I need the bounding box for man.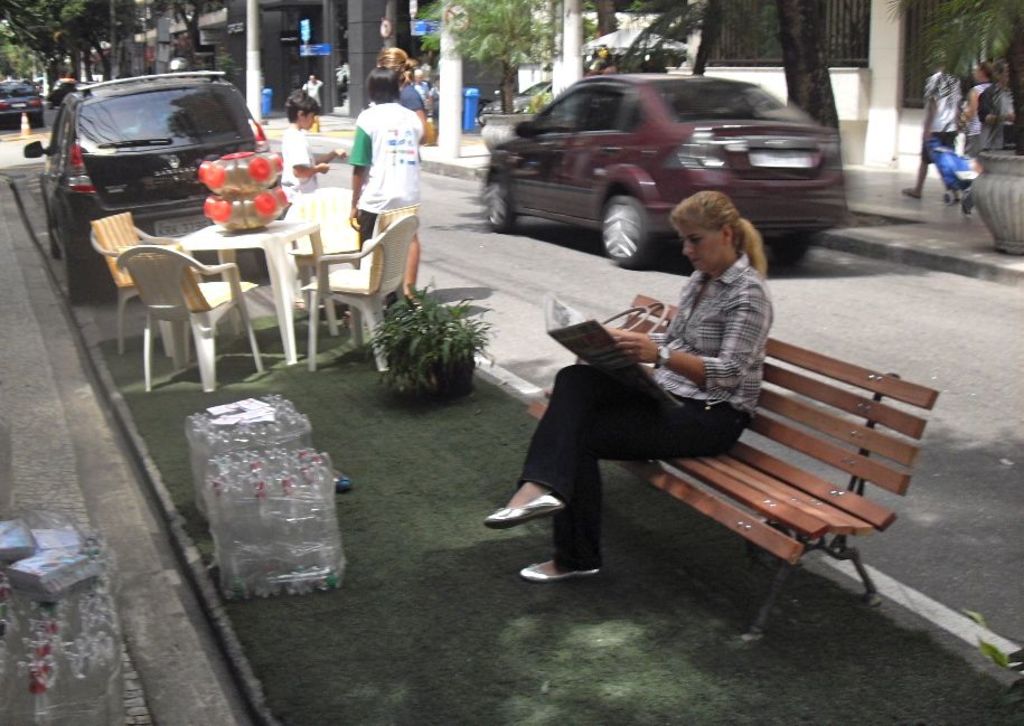
Here it is: (336, 75, 428, 283).
